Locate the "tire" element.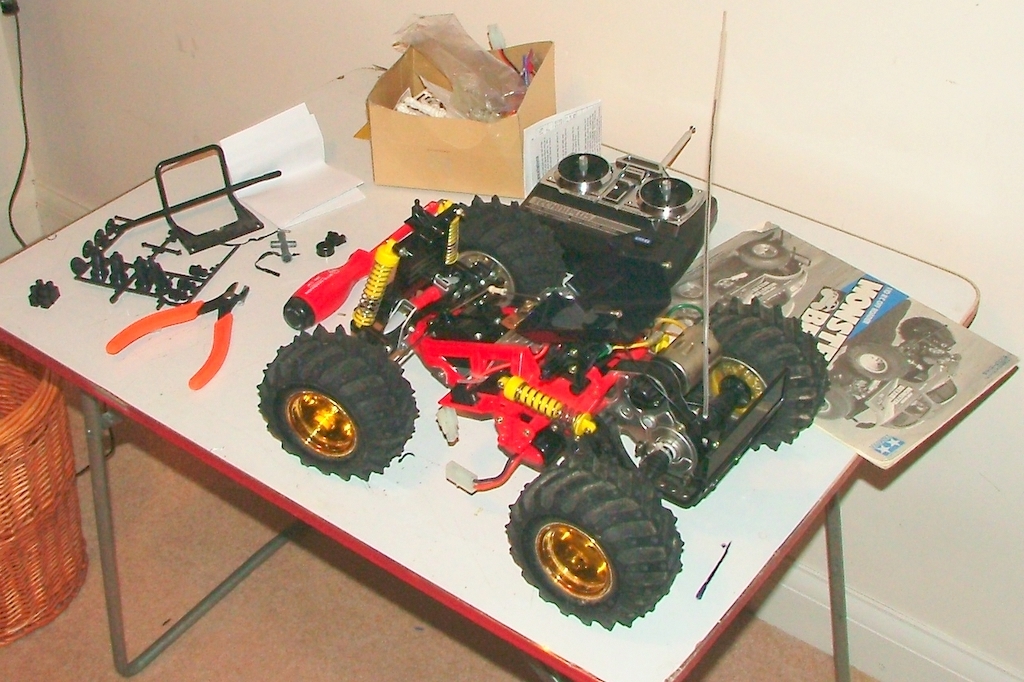
Element bbox: rect(255, 328, 422, 478).
